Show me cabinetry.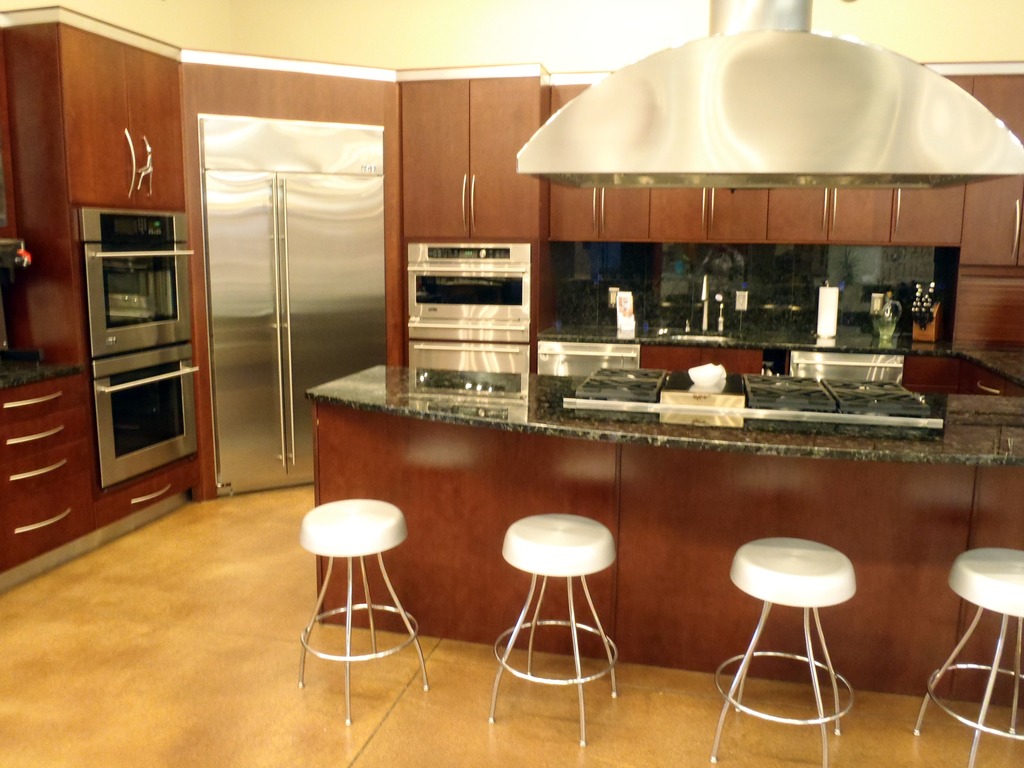
cabinetry is here: 56:18:182:210.
